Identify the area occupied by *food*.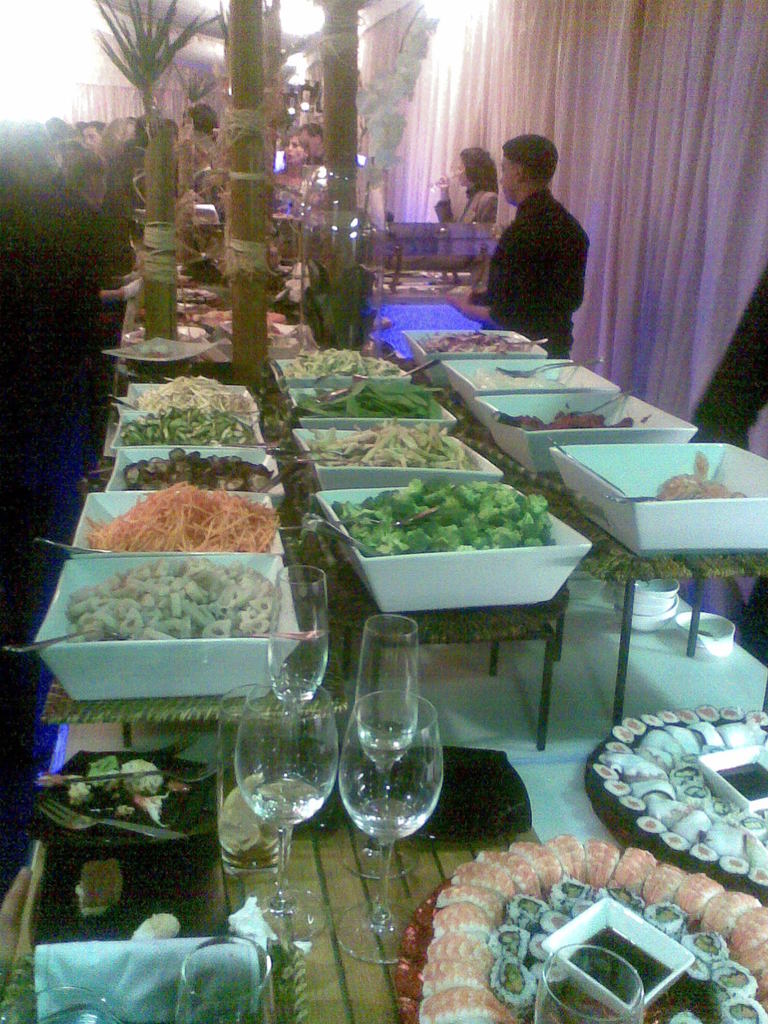
Area: (left=464, top=362, right=566, bottom=390).
